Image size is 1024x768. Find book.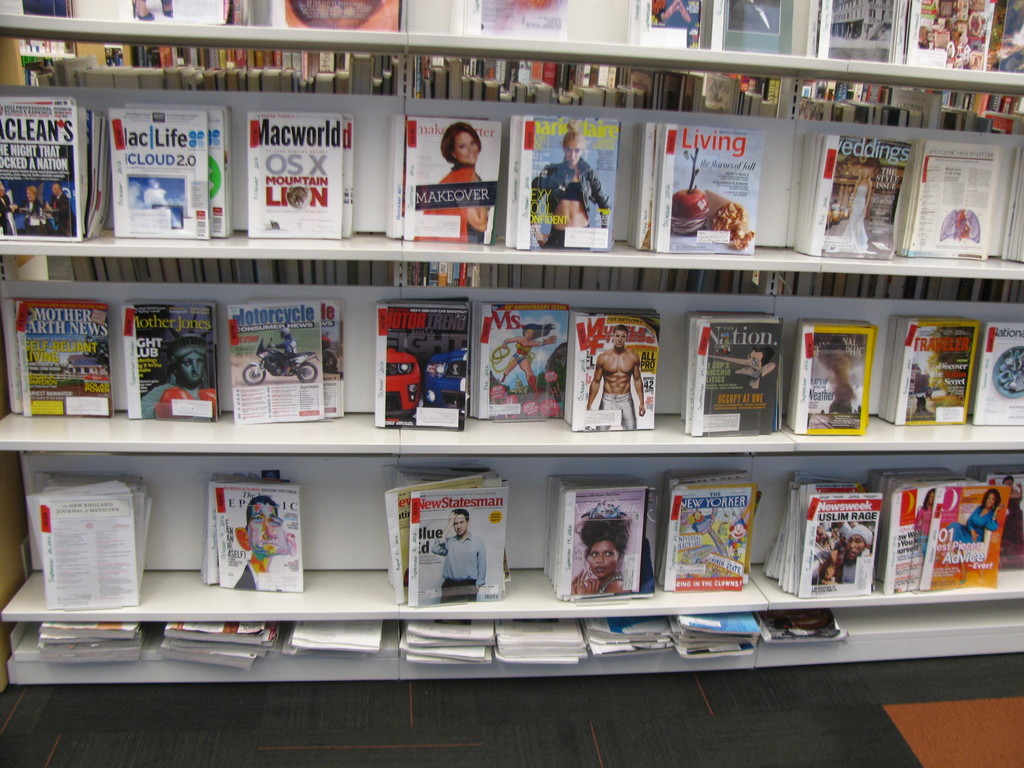
region(820, 0, 1023, 71).
